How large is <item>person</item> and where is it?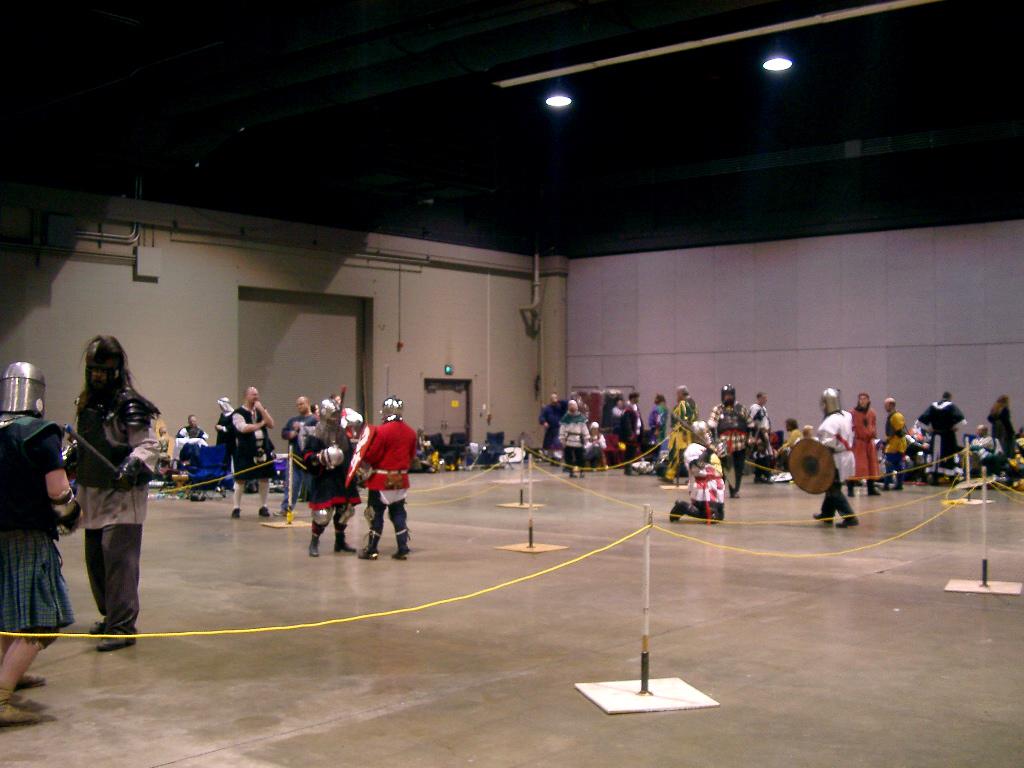
Bounding box: bbox(971, 422, 1011, 480).
